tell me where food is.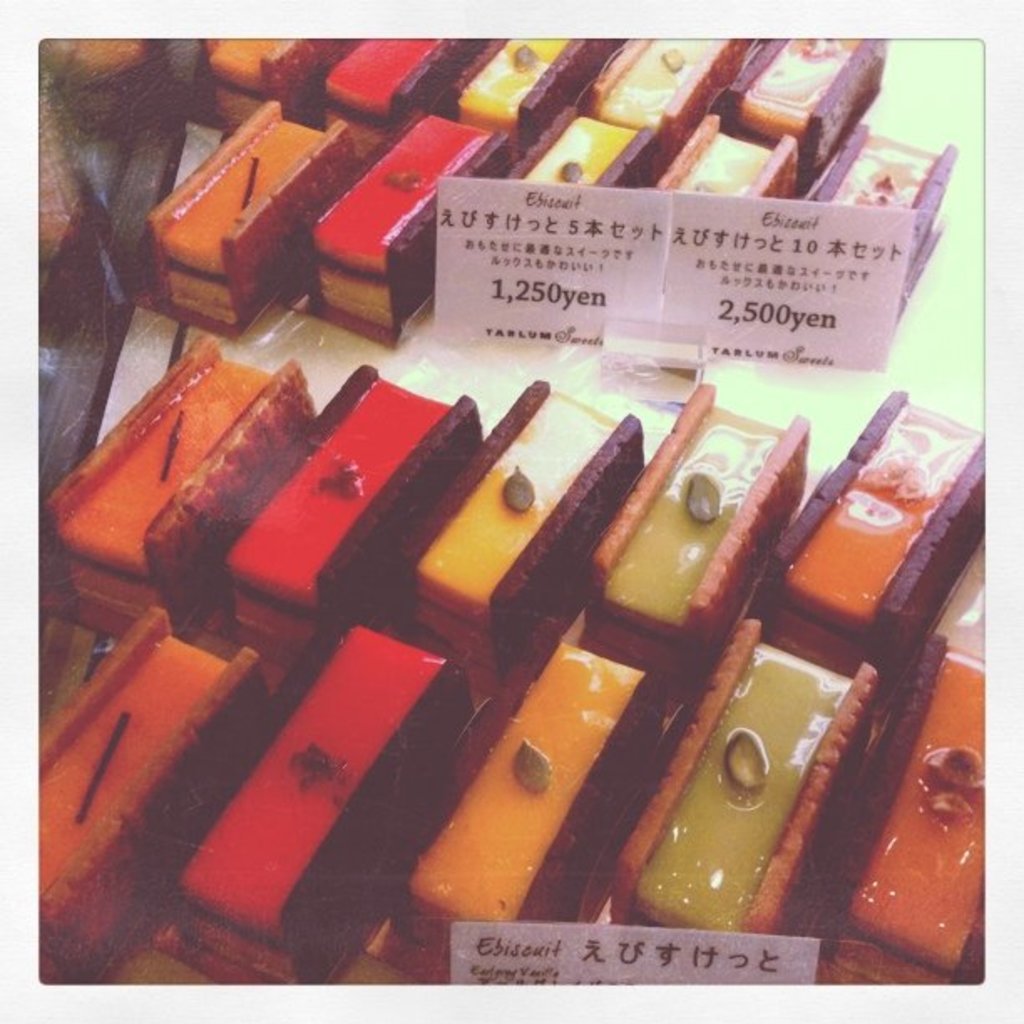
food is at <box>823,624,989,977</box>.
